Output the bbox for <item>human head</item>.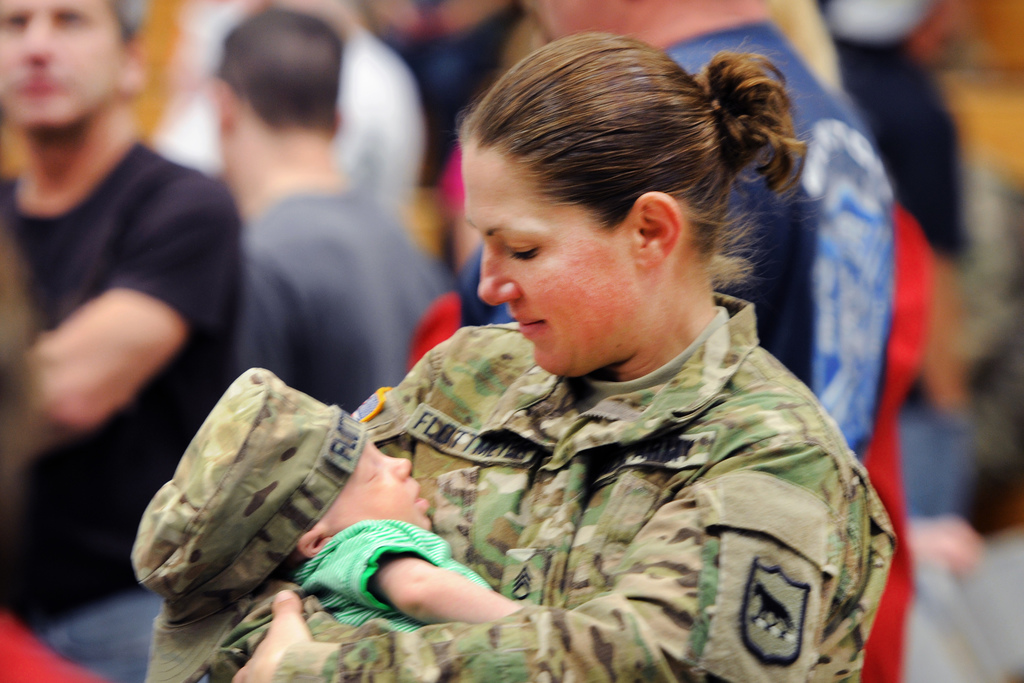
Rect(464, 32, 773, 376).
